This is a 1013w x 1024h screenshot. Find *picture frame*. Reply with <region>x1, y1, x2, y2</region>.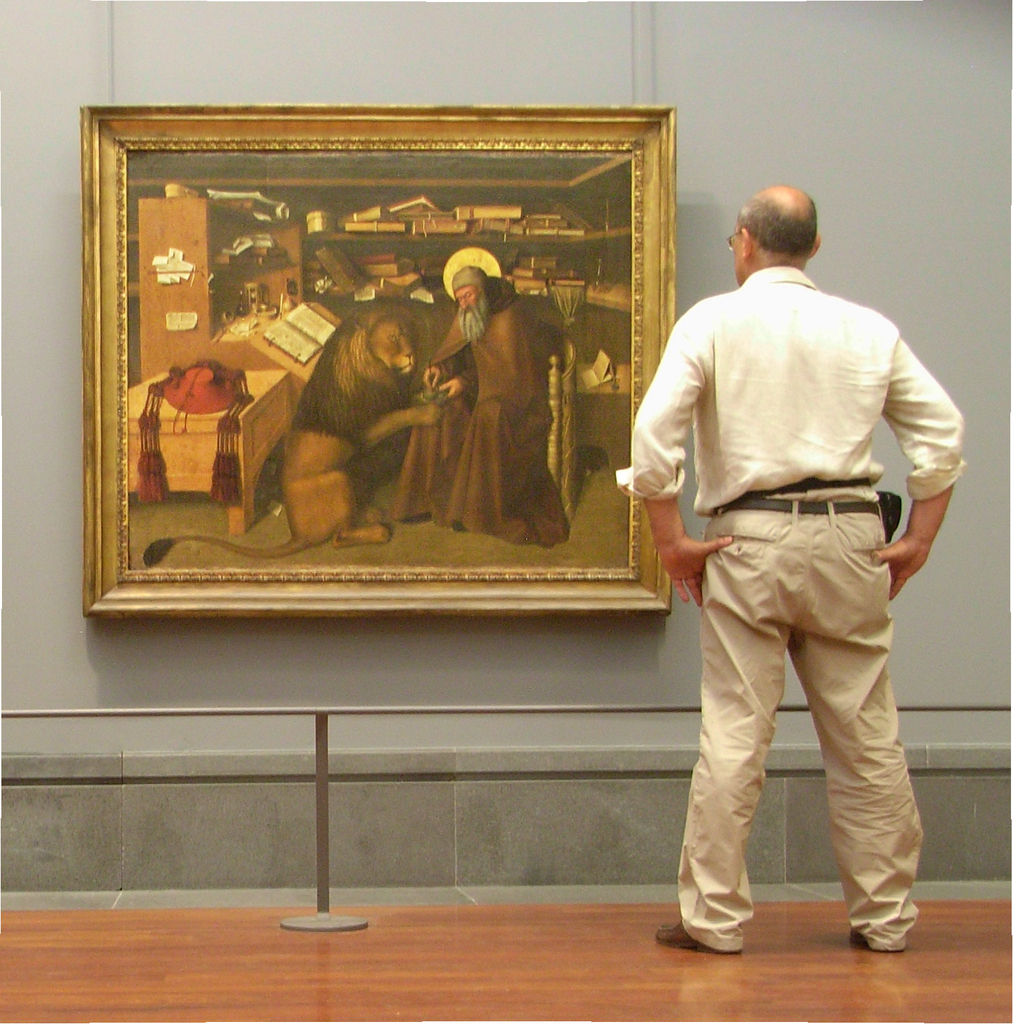
<region>81, 101, 670, 614</region>.
